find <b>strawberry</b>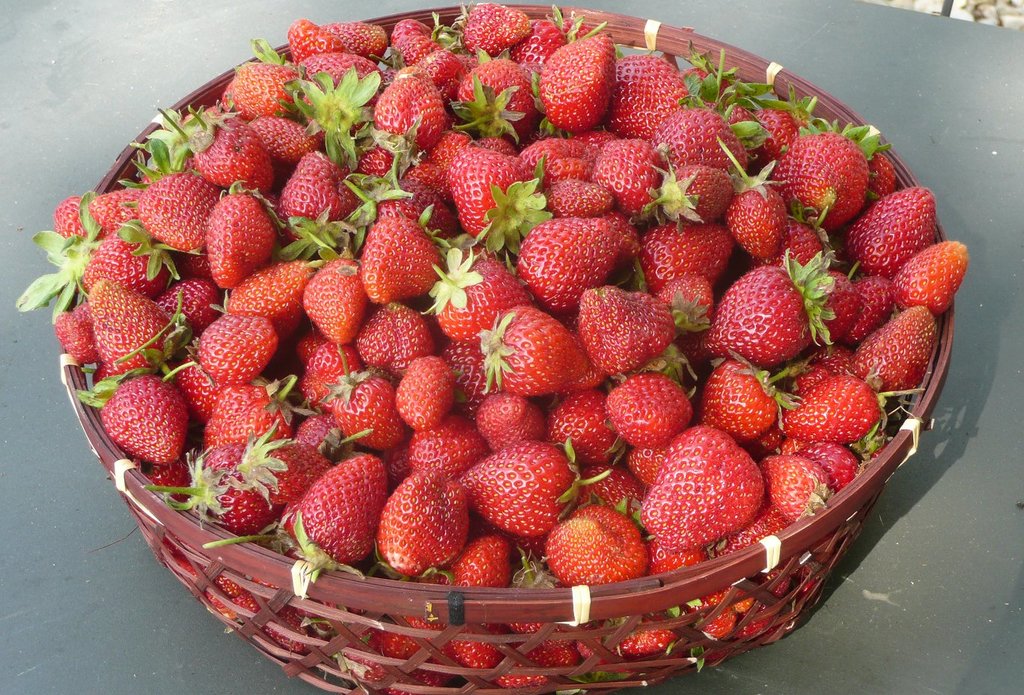
[x1=713, y1=260, x2=829, y2=364]
